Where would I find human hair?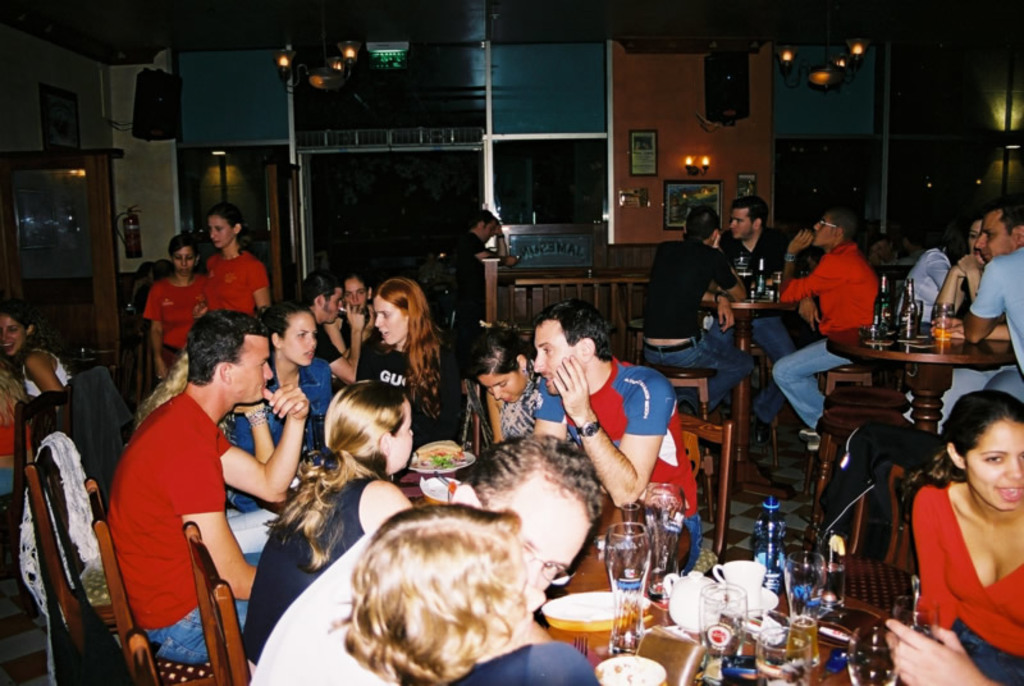
At [x1=259, y1=299, x2=306, y2=344].
